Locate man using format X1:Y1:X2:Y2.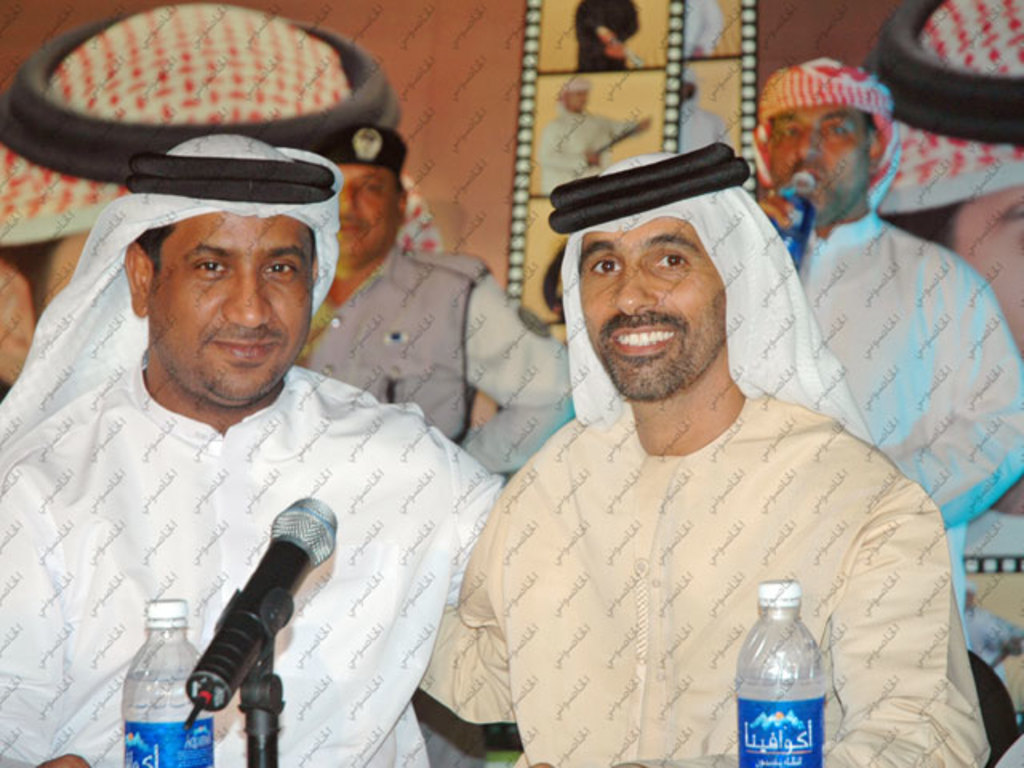
534:72:643:192.
